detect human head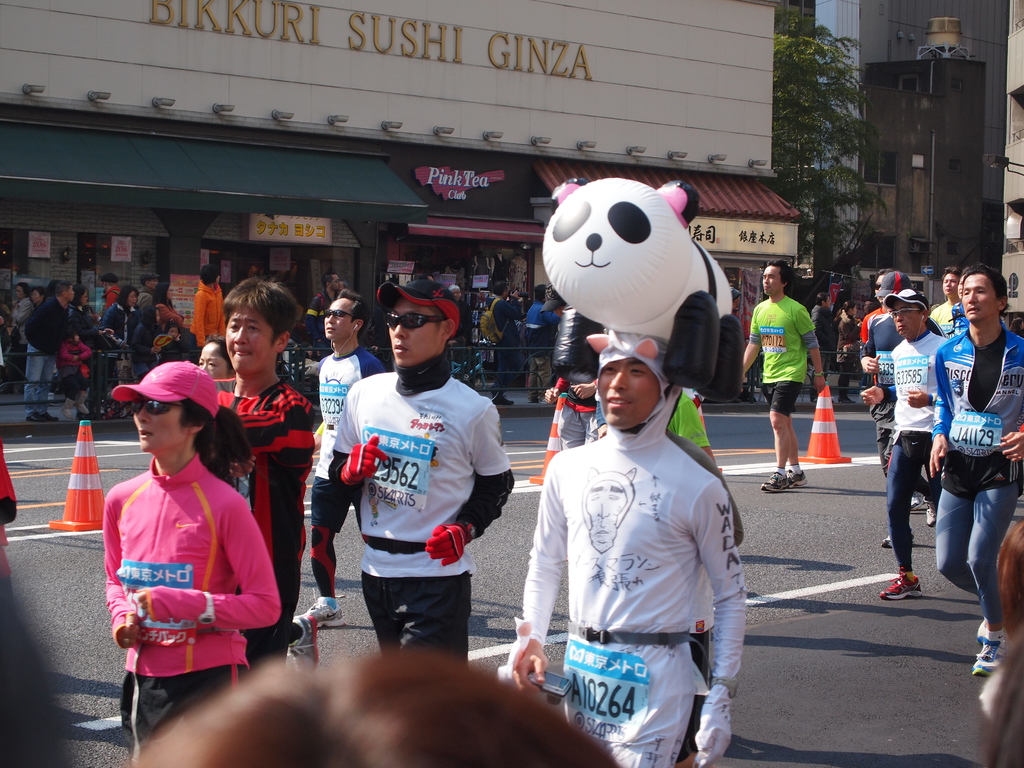
detection(118, 283, 138, 311)
